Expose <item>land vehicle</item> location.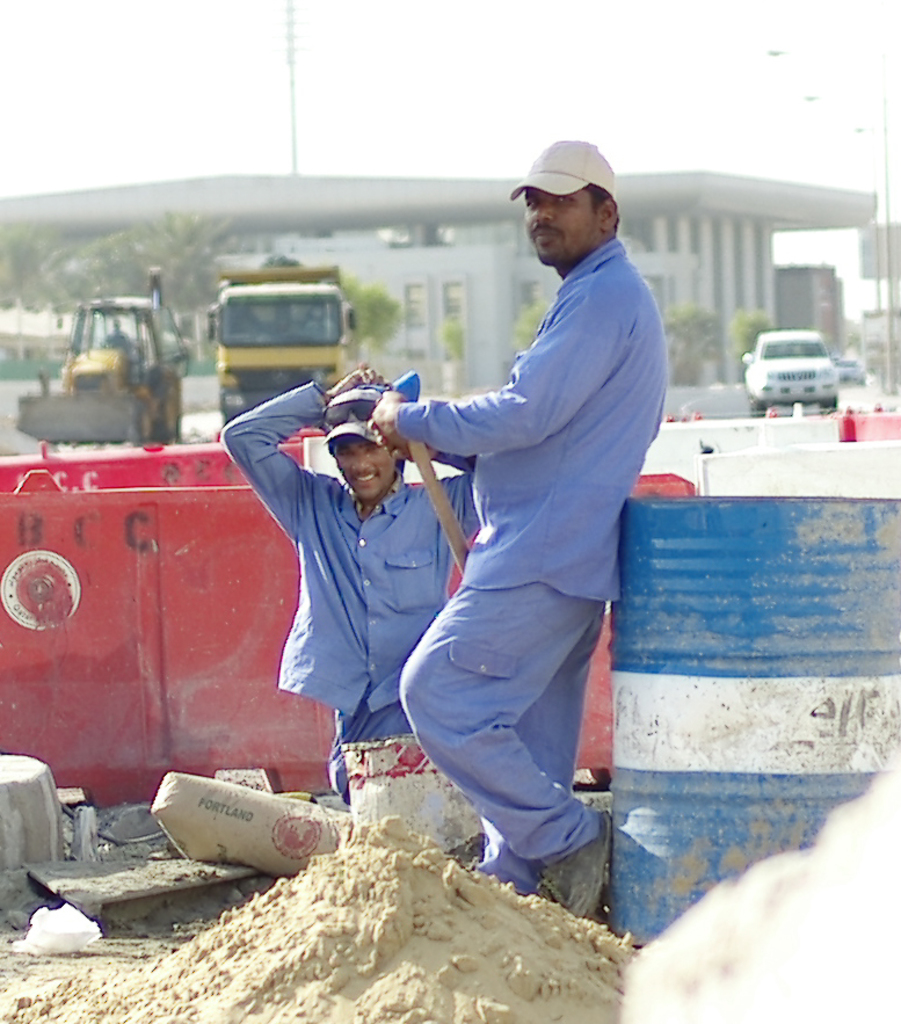
Exposed at x1=828, y1=353, x2=869, y2=387.
